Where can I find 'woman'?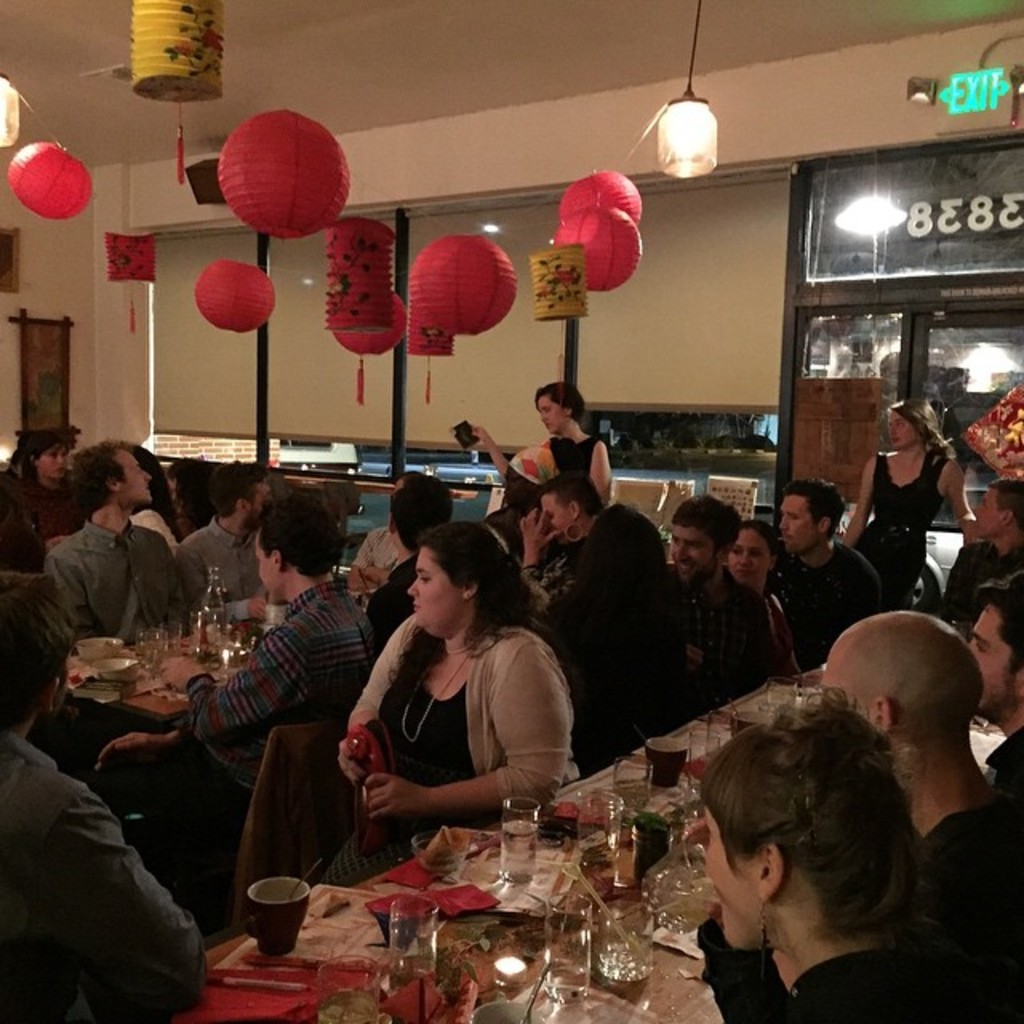
You can find it at {"x1": 722, "y1": 518, "x2": 802, "y2": 685}.
